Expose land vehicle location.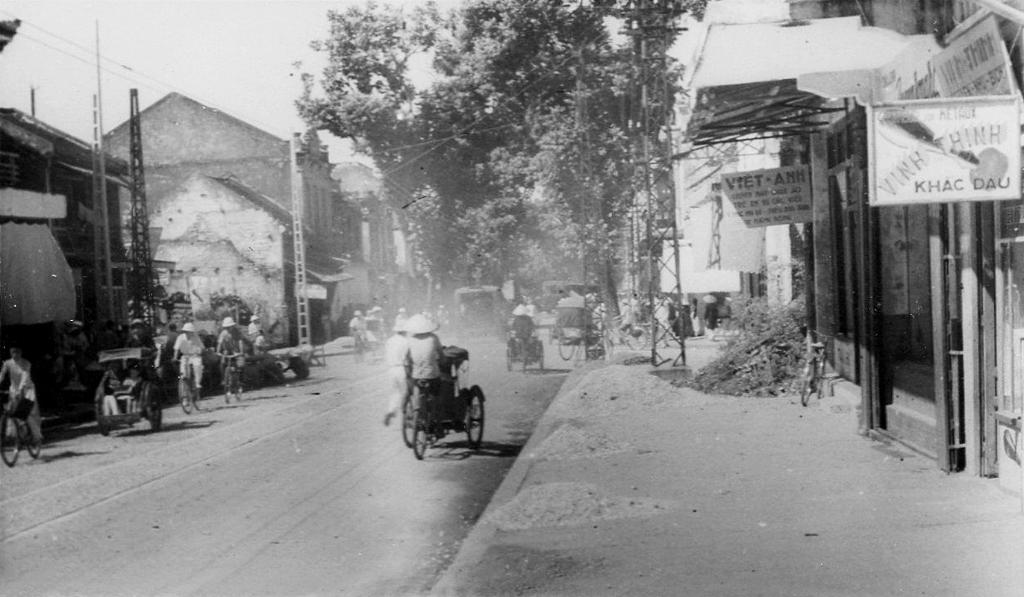
Exposed at bbox=(89, 346, 166, 439).
